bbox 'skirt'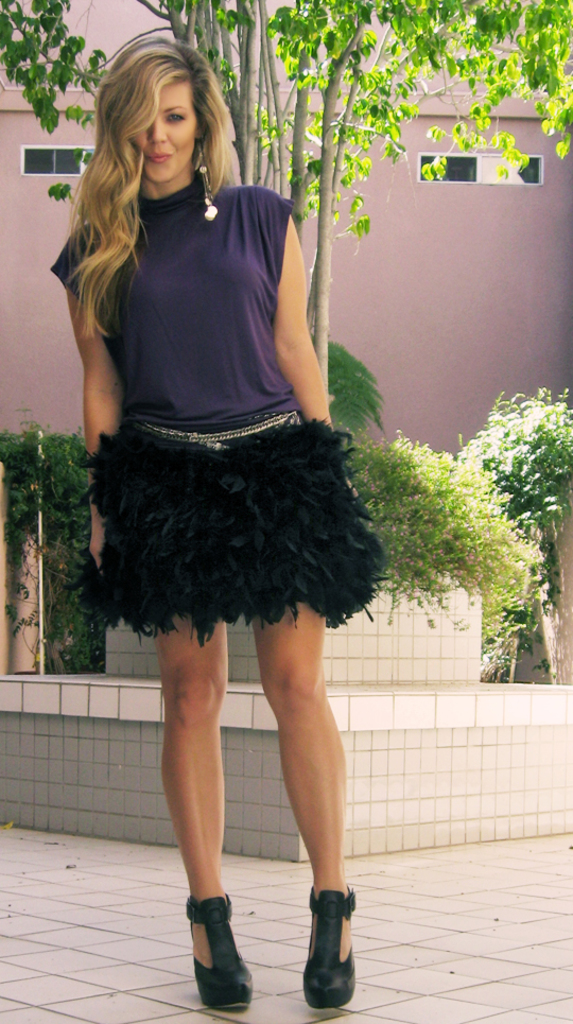
[left=77, top=413, right=396, bottom=647]
